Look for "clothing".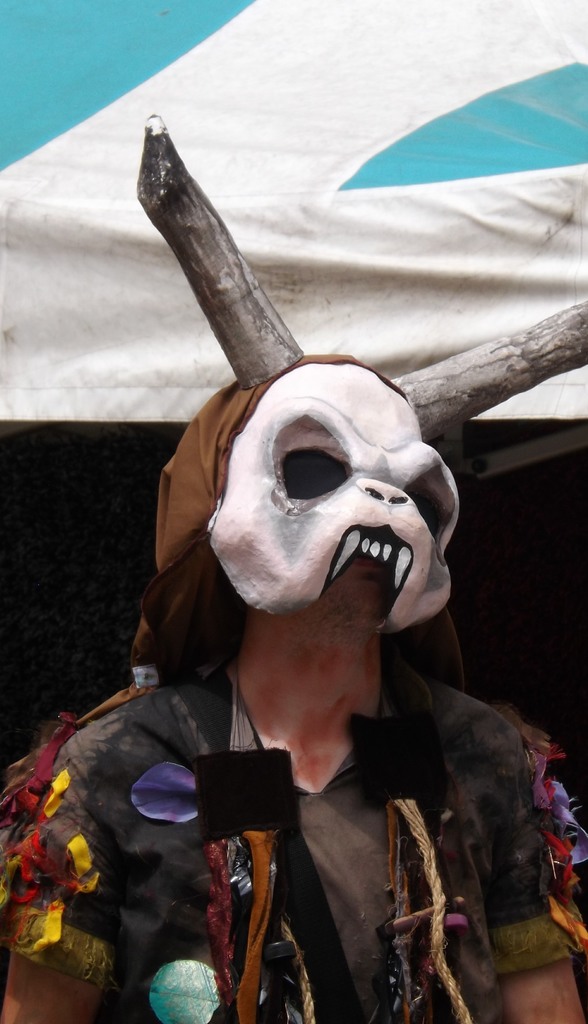
Found: 0/645/586/1023.
